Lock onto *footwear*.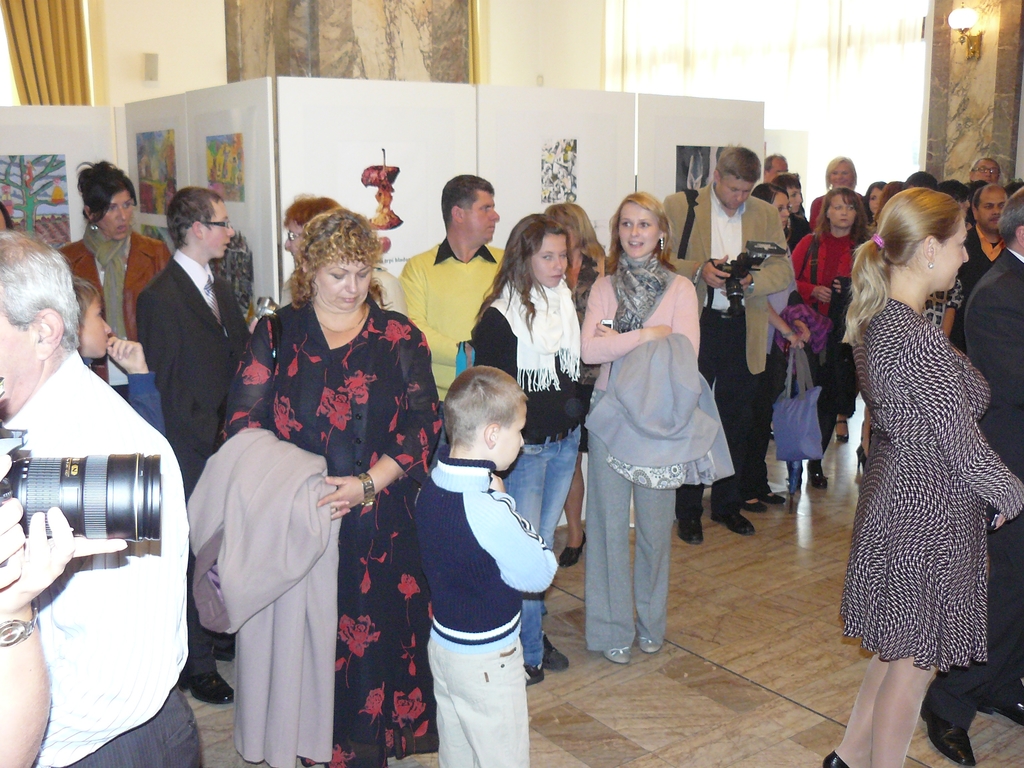
Locked: <box>540,636,569,671</box>.
